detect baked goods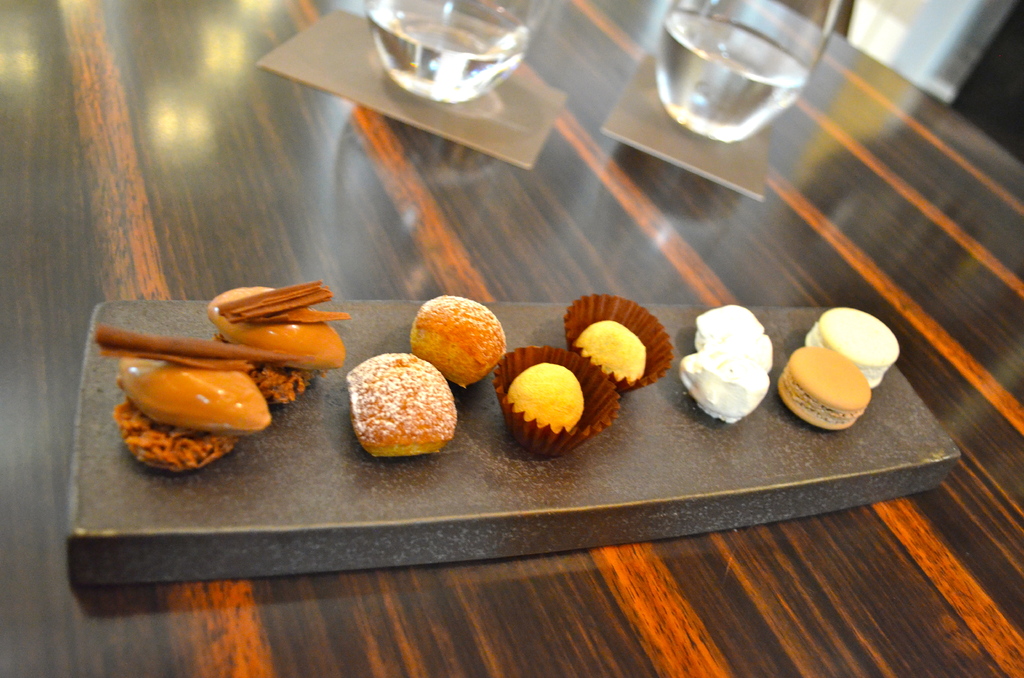
<box>504,365,584,434</box>
